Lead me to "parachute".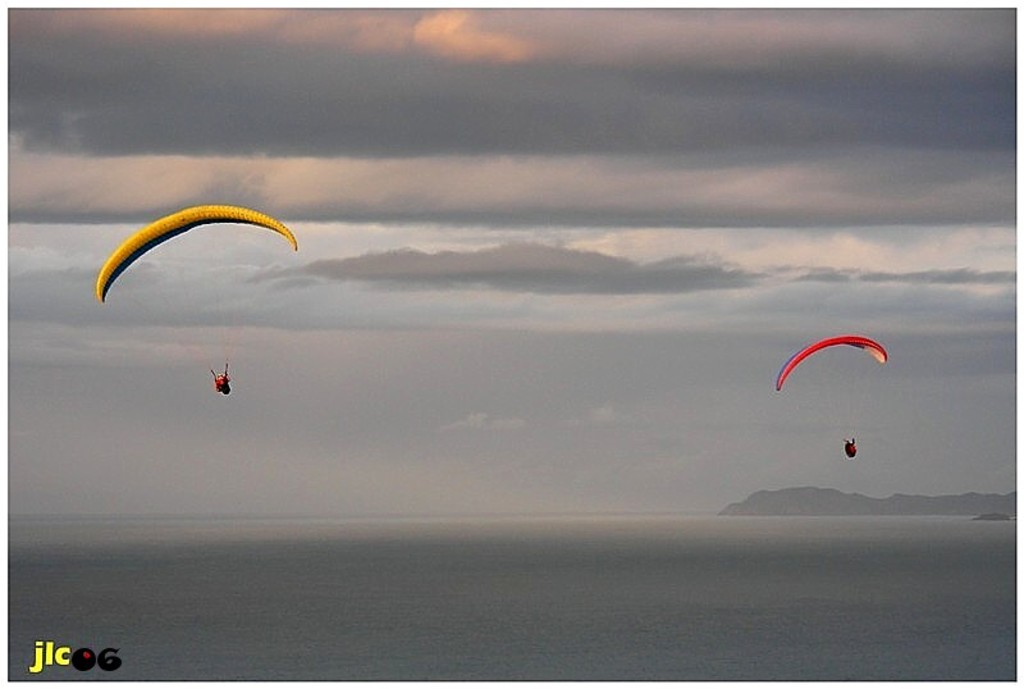
Lead to [87, 207, 297, 410].
